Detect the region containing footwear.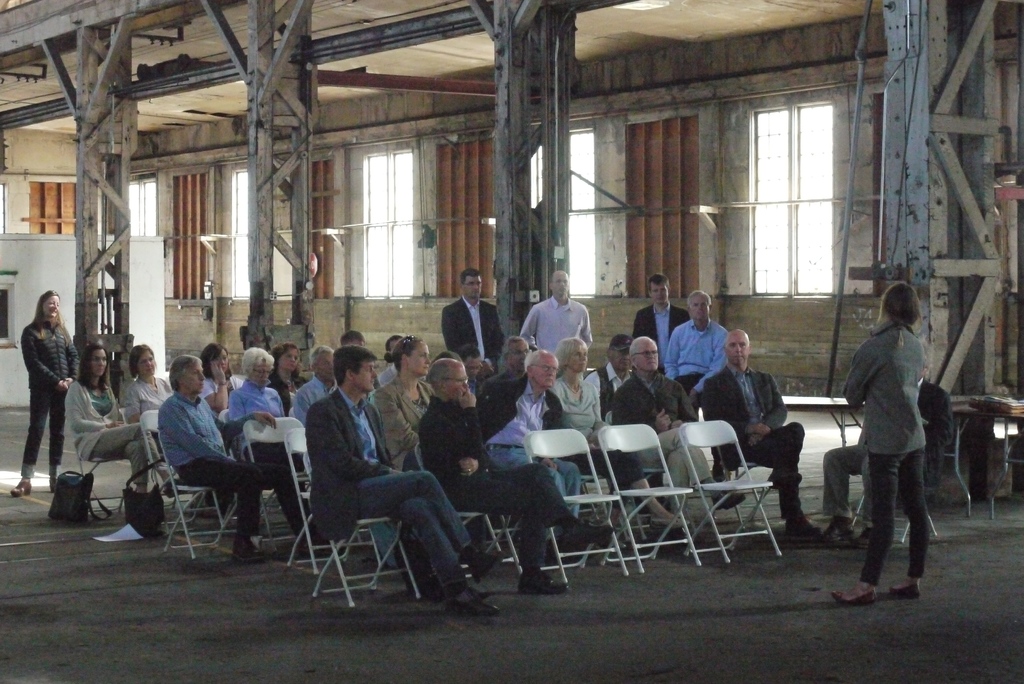
458:587:497:626.
